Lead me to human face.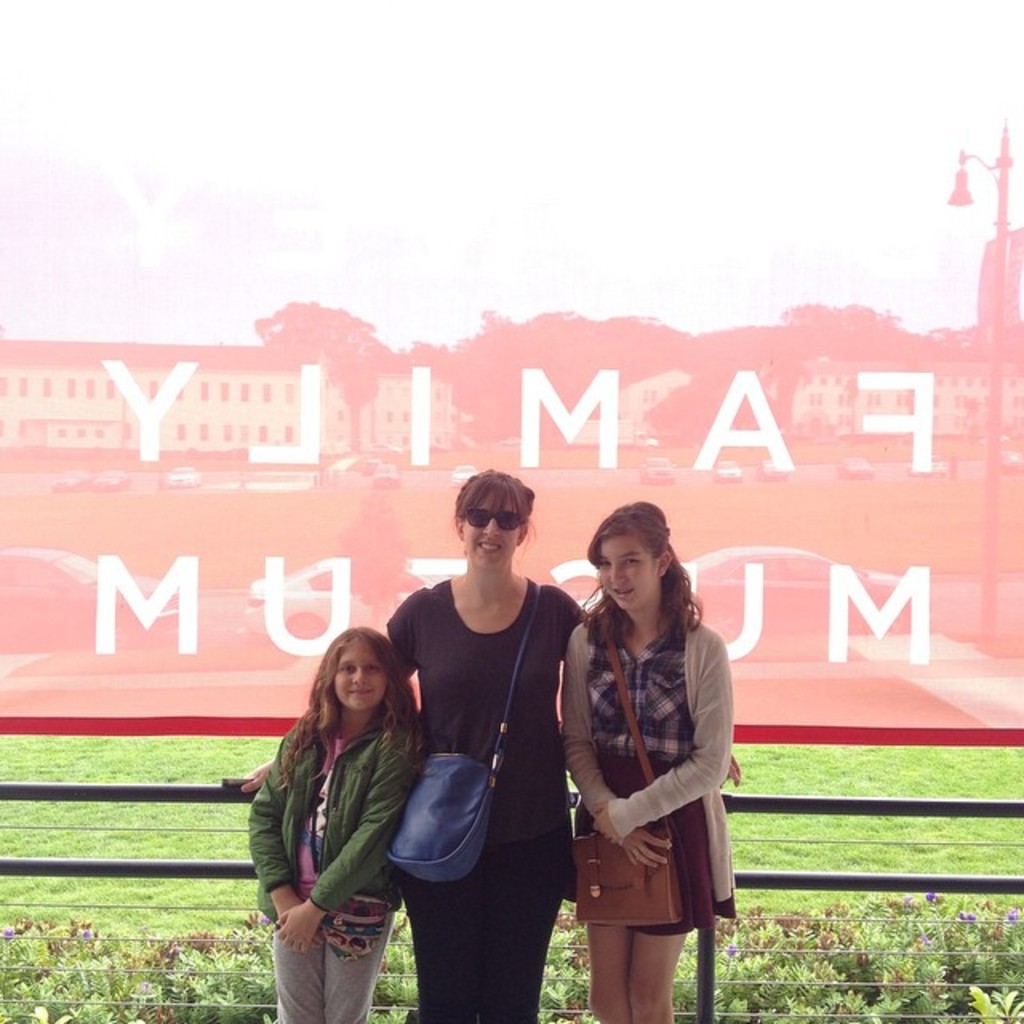
Lead to [331, 637, 390, 712].
